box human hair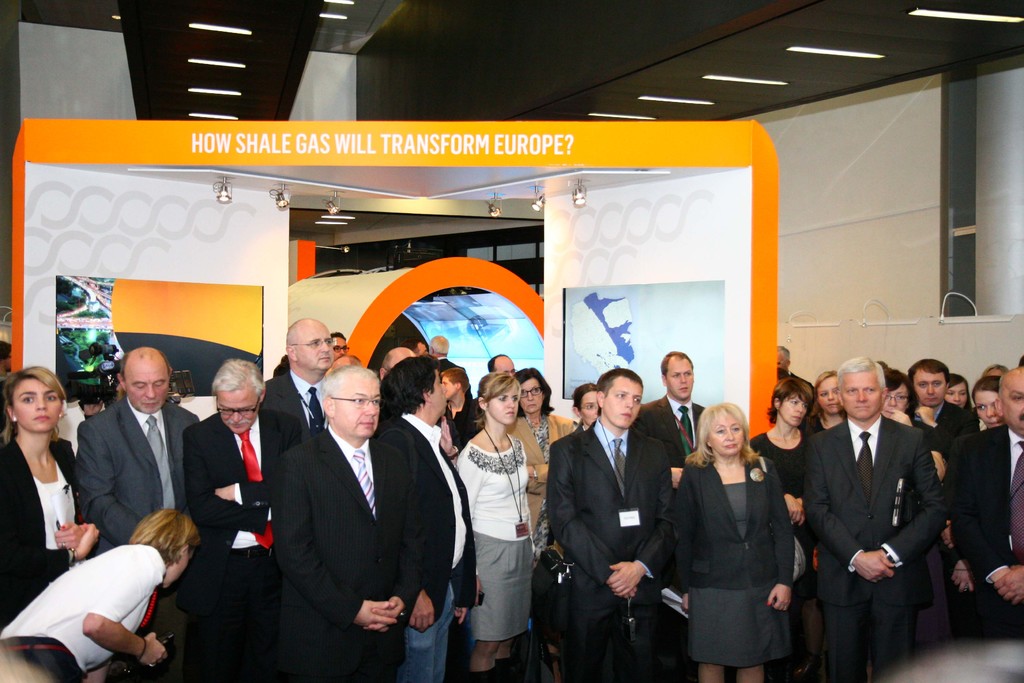
<box>765,377,817,433</box>
